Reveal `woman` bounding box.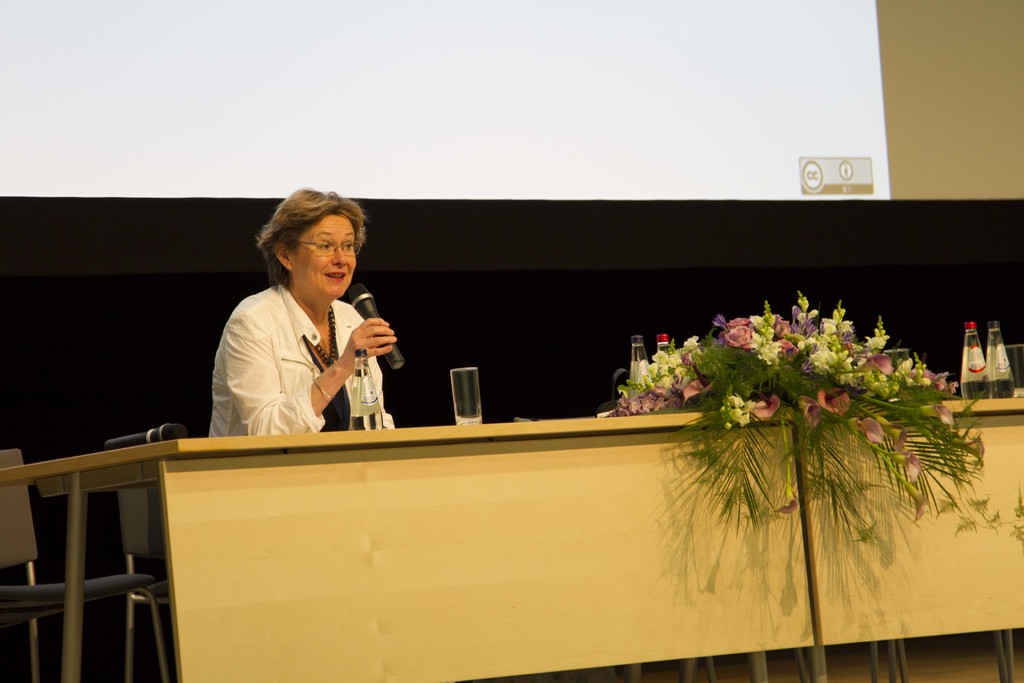
Revealed: left=202, top=192, right=412, bottom=454.
